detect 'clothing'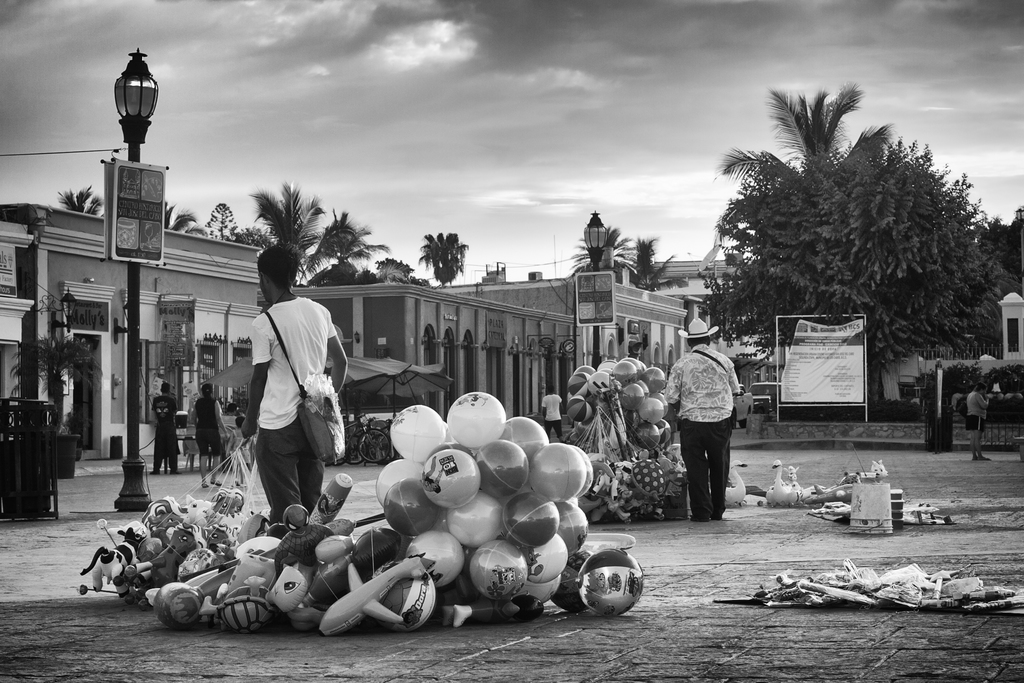
<bbox>235, 432, 252, 465</bbox>
